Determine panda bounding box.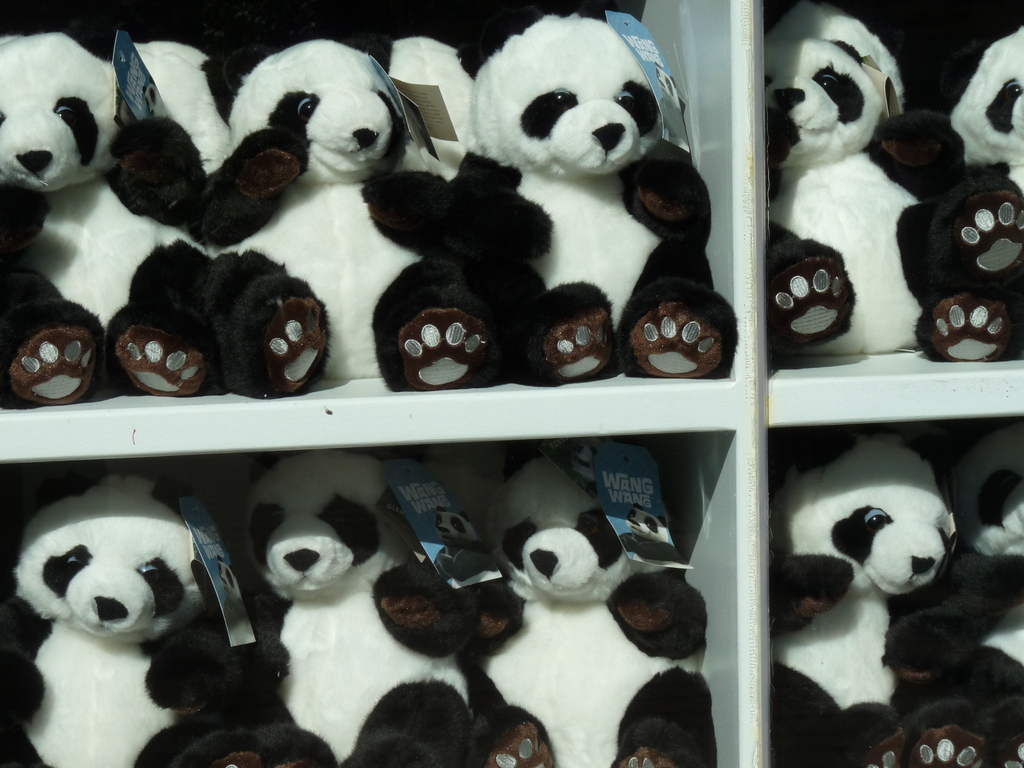
Determined: x1=456, y1=426, x2=705, y2=767.
